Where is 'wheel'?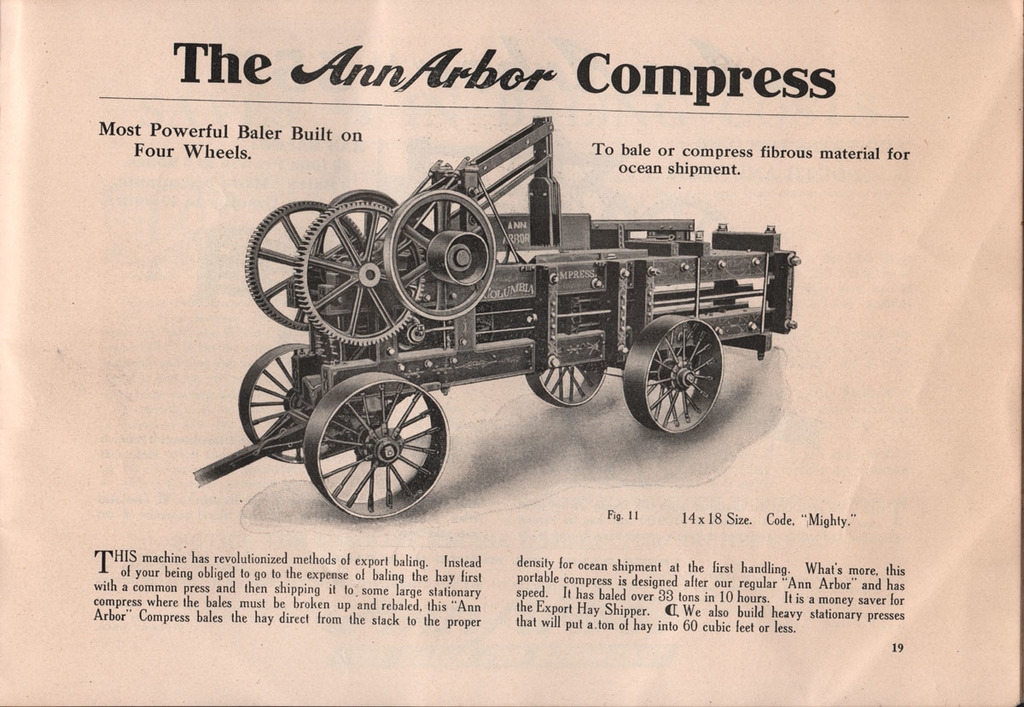
locate(231, 343, 353, 465).
